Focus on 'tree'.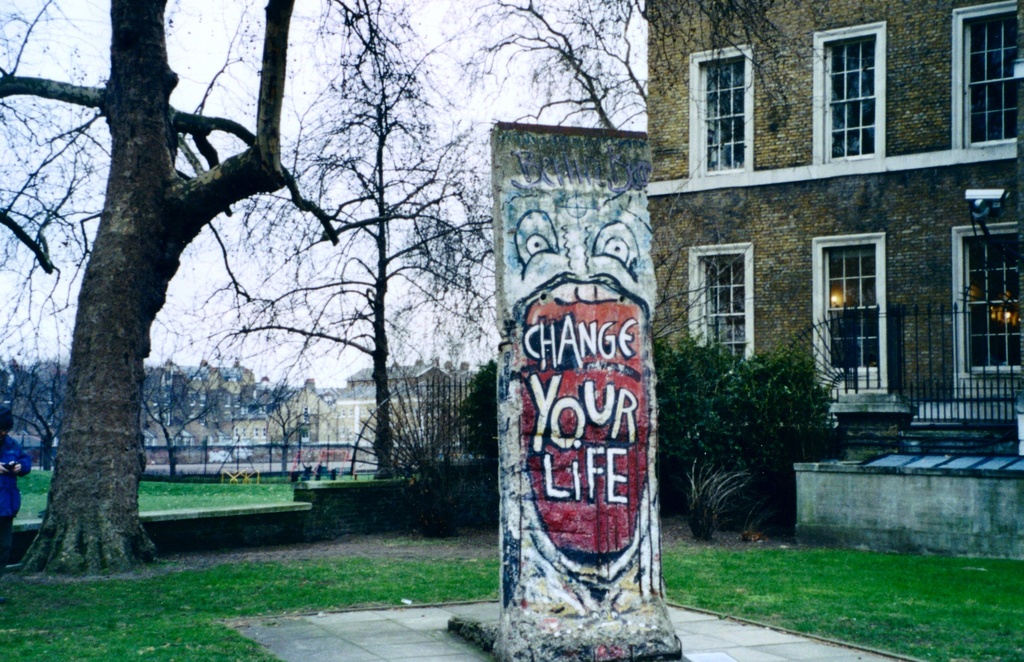
Focused at box(138, 356, 232, 479).
